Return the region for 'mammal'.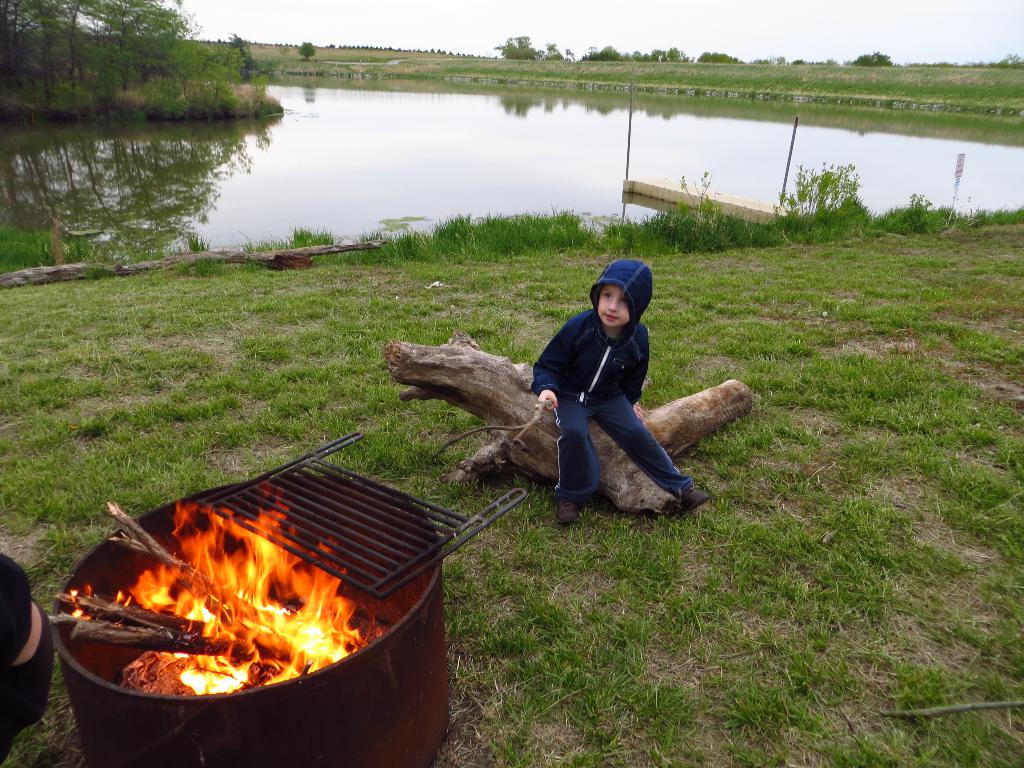
{"x1": 0, "y1": 552, "x2": 52, "y2": 764}.
